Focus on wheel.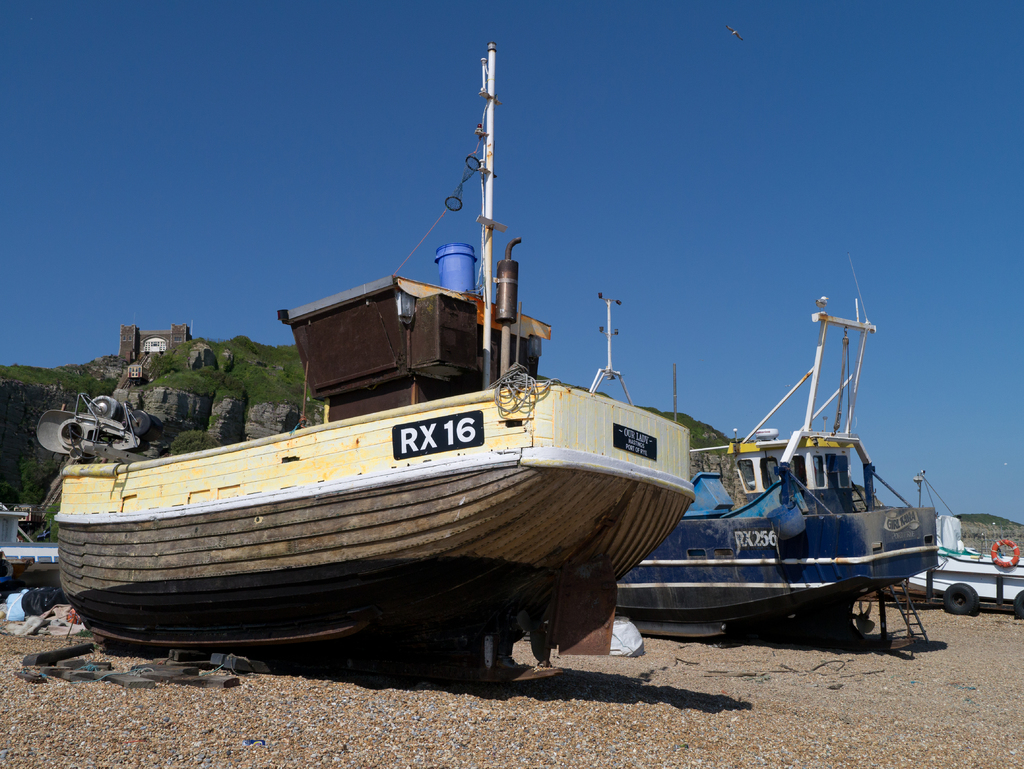
Focused at pyautogui.locateOnScreen(141, 415, 159, 440).
